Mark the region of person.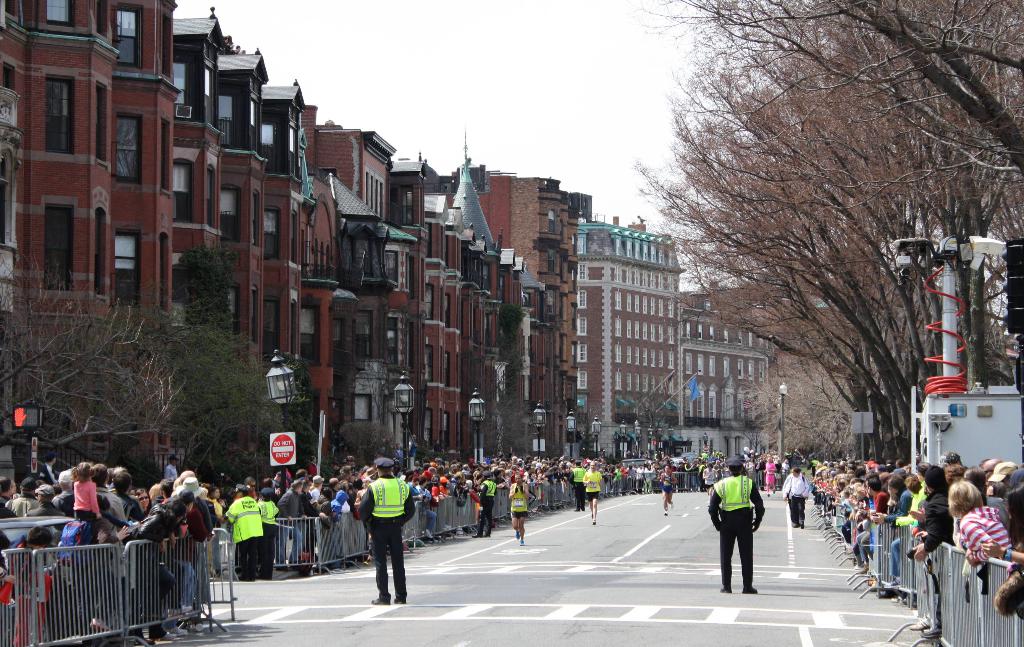
Region: l=255, t=486, r=280, b=580.
